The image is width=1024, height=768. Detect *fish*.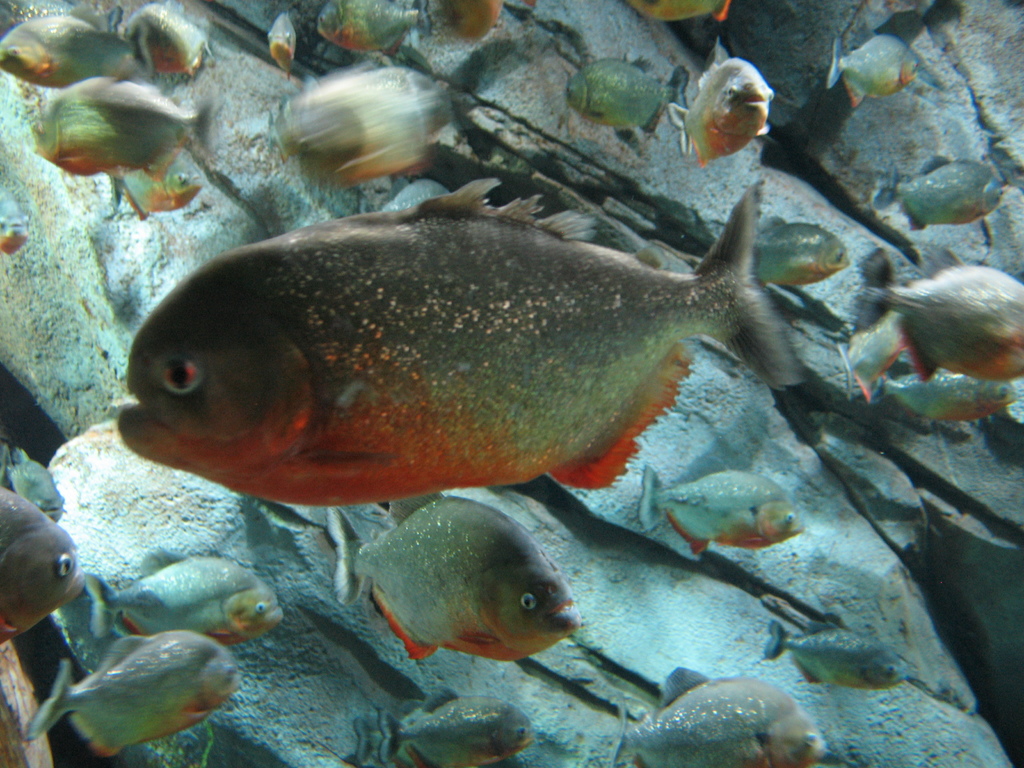
Detection: pyautogui.locateOnScreen(833, 248, 1023, 397).
